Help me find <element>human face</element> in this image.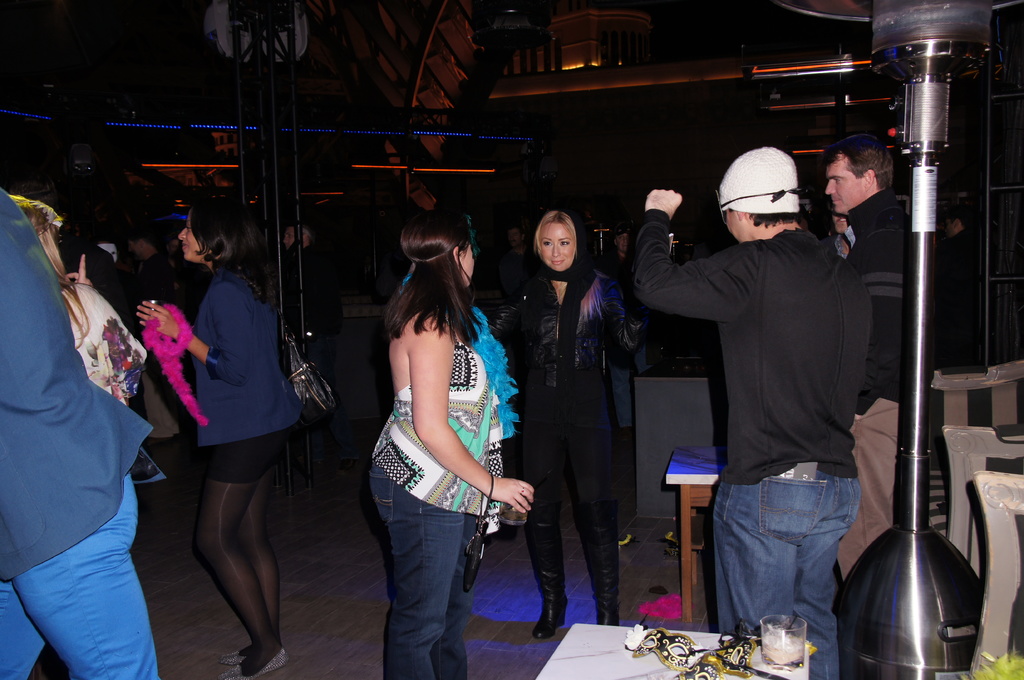
Found it: l=537, t=225, r=573, b=275.
